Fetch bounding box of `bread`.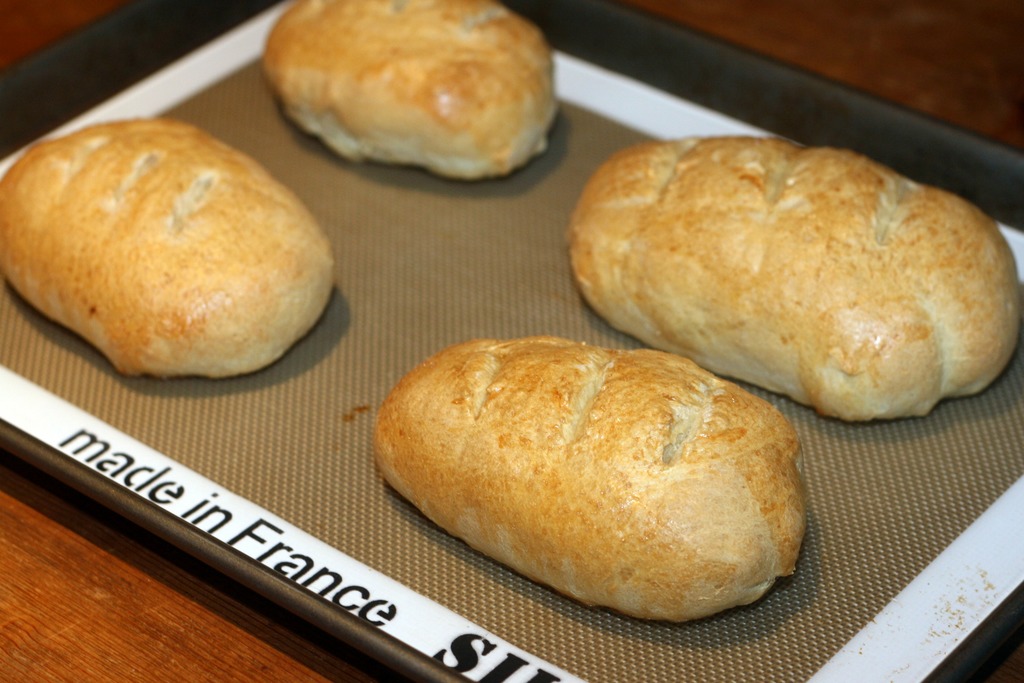
Bbox: (563,138,1020,425).
